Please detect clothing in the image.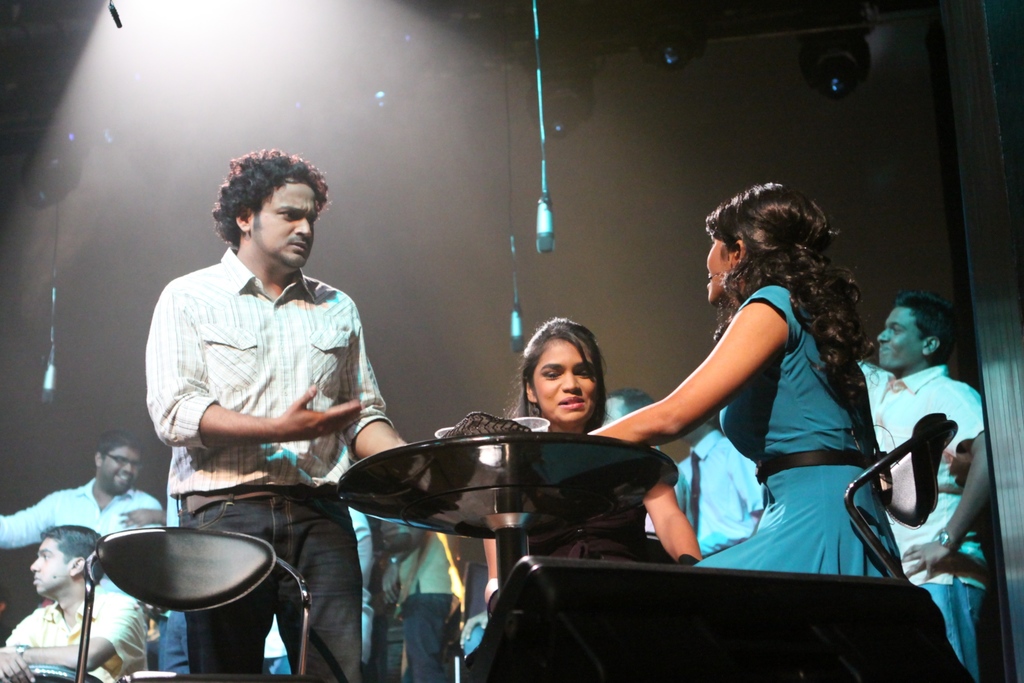
[348,509,377,682].
